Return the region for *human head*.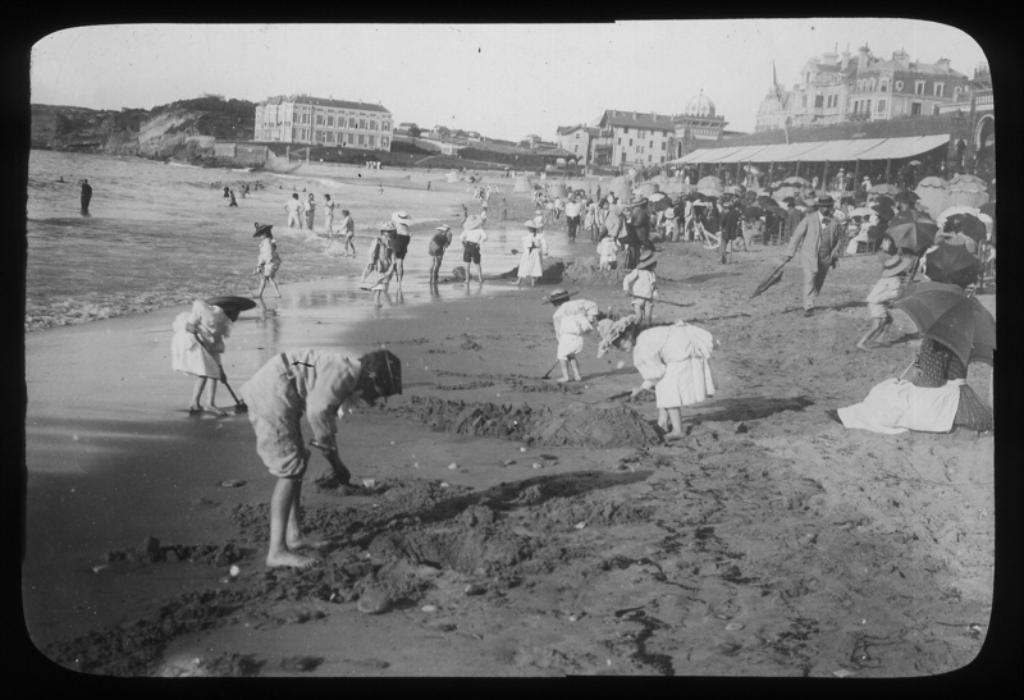
[left=543, top=290, right=575, bottom=306].
